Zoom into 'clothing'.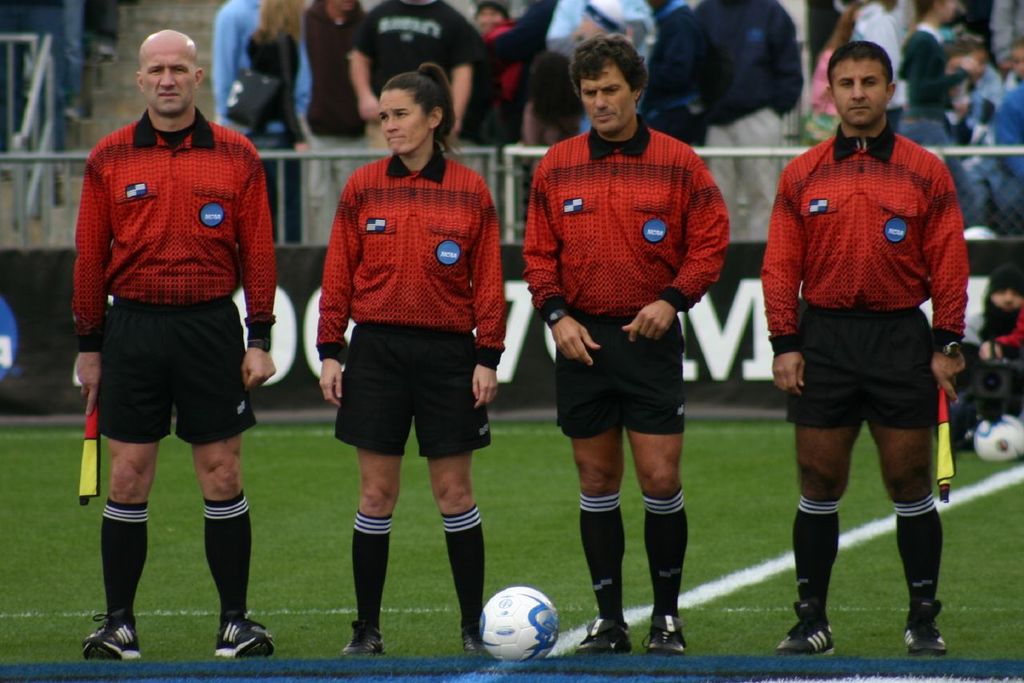
Zoom target: detection(352, 0, 476, 144).
